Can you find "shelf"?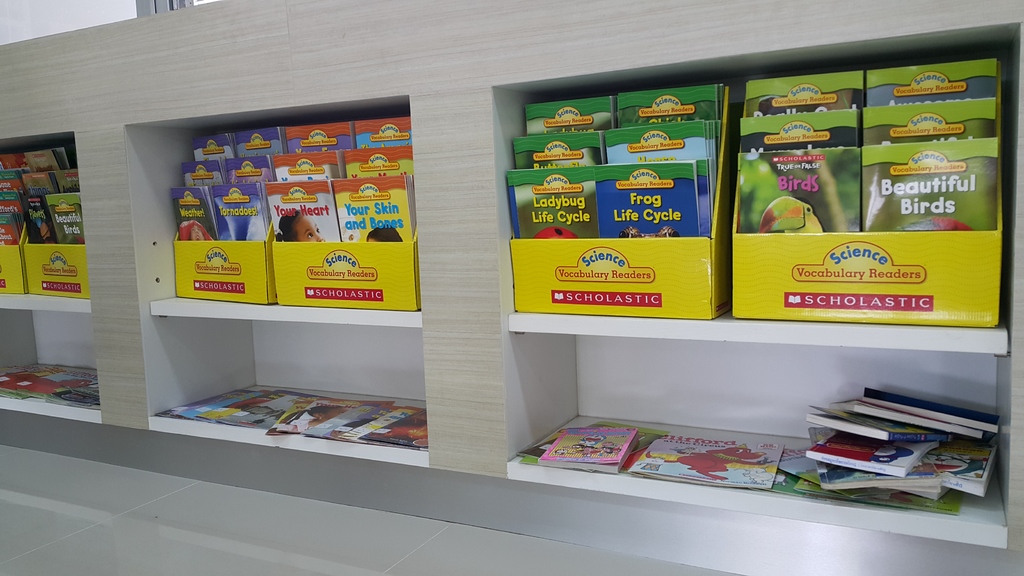
Yes, bounding box: 0, 134, 95, 312.
